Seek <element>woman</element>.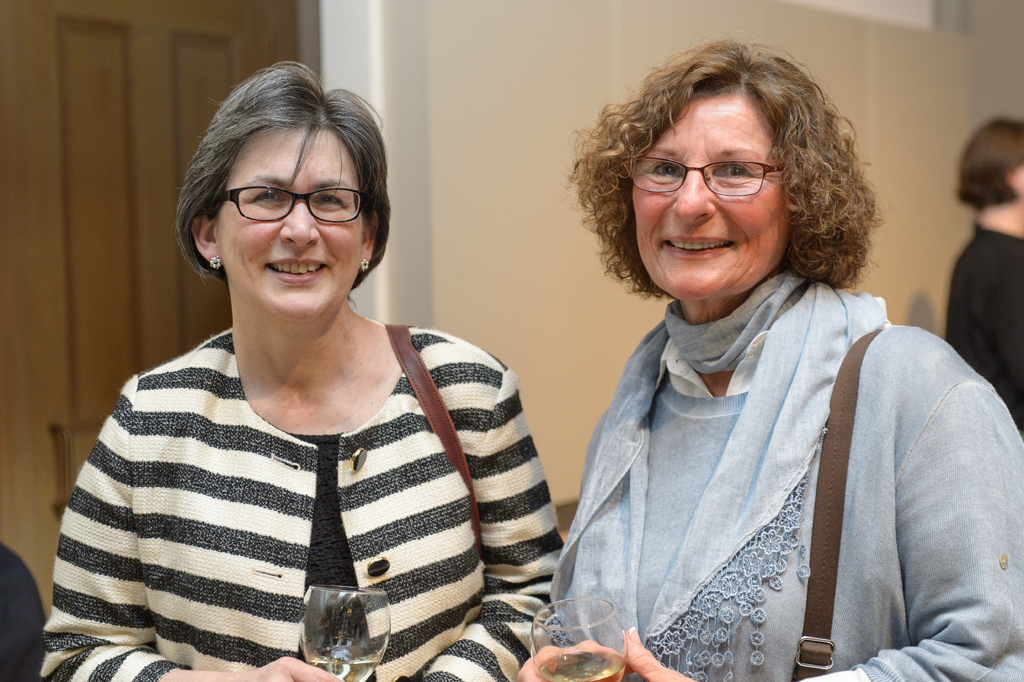
x1=40 y1=58 x2=559 y2=681.
